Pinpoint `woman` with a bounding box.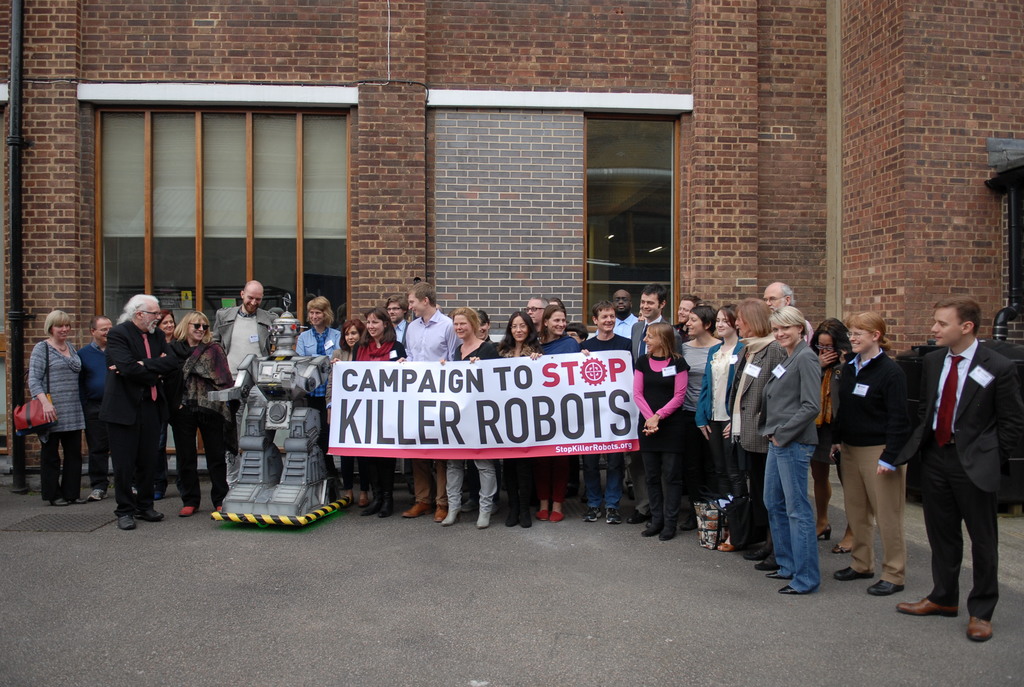
(690, 294, 741, 556).
